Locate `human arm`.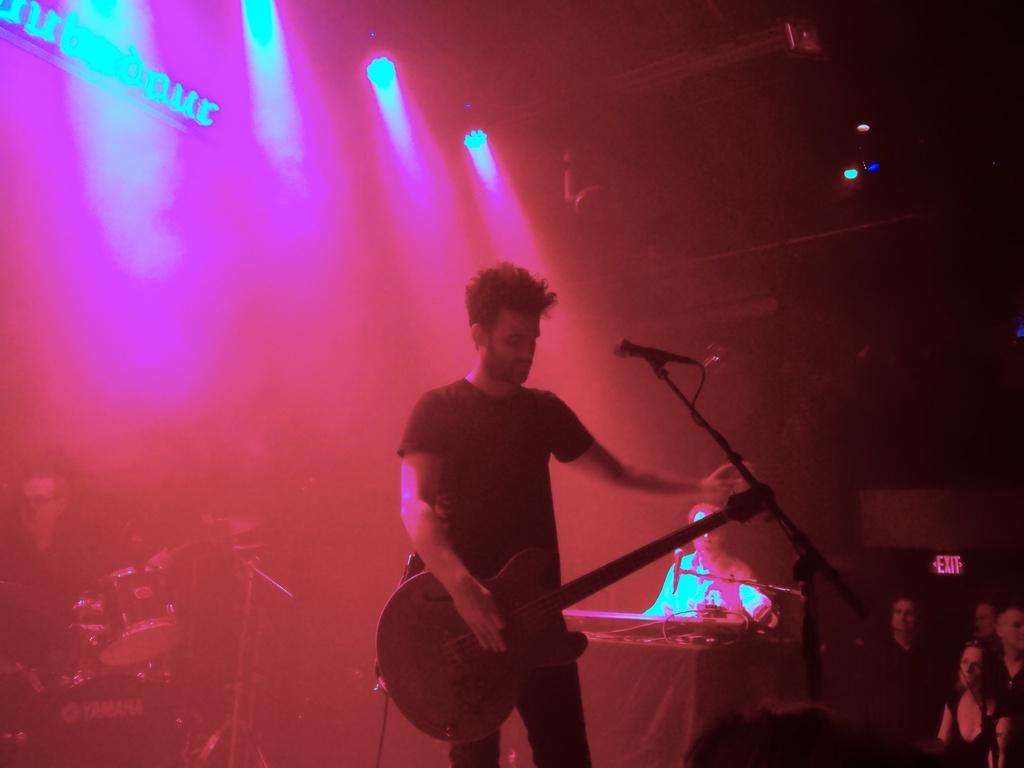
Bounding box: select_region(991, 694, 1017, 767).
